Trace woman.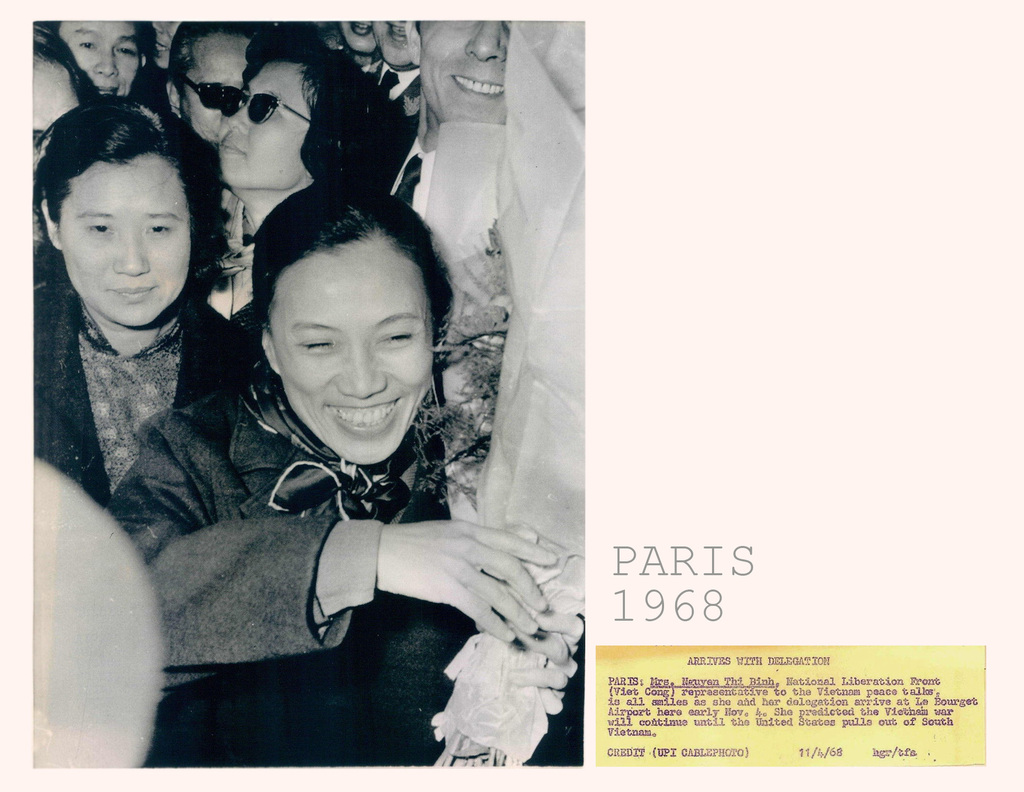
Traced to box(129, 109, 585, 782).
